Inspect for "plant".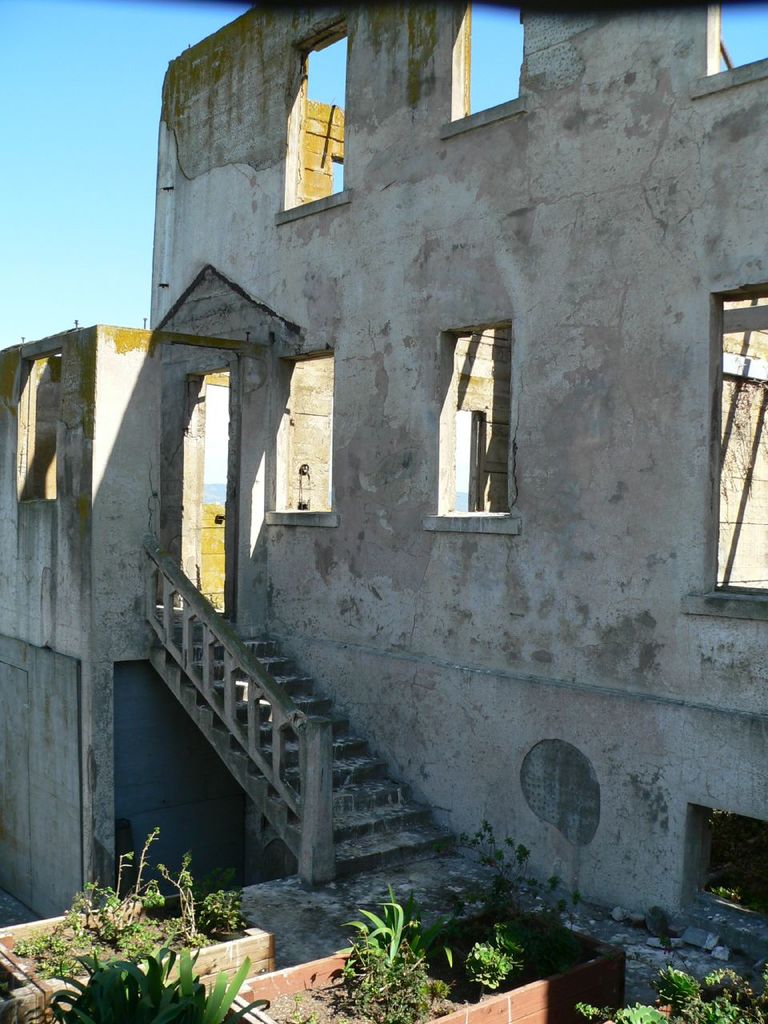
Inspection: <box>558,952,767,1023</box>.
